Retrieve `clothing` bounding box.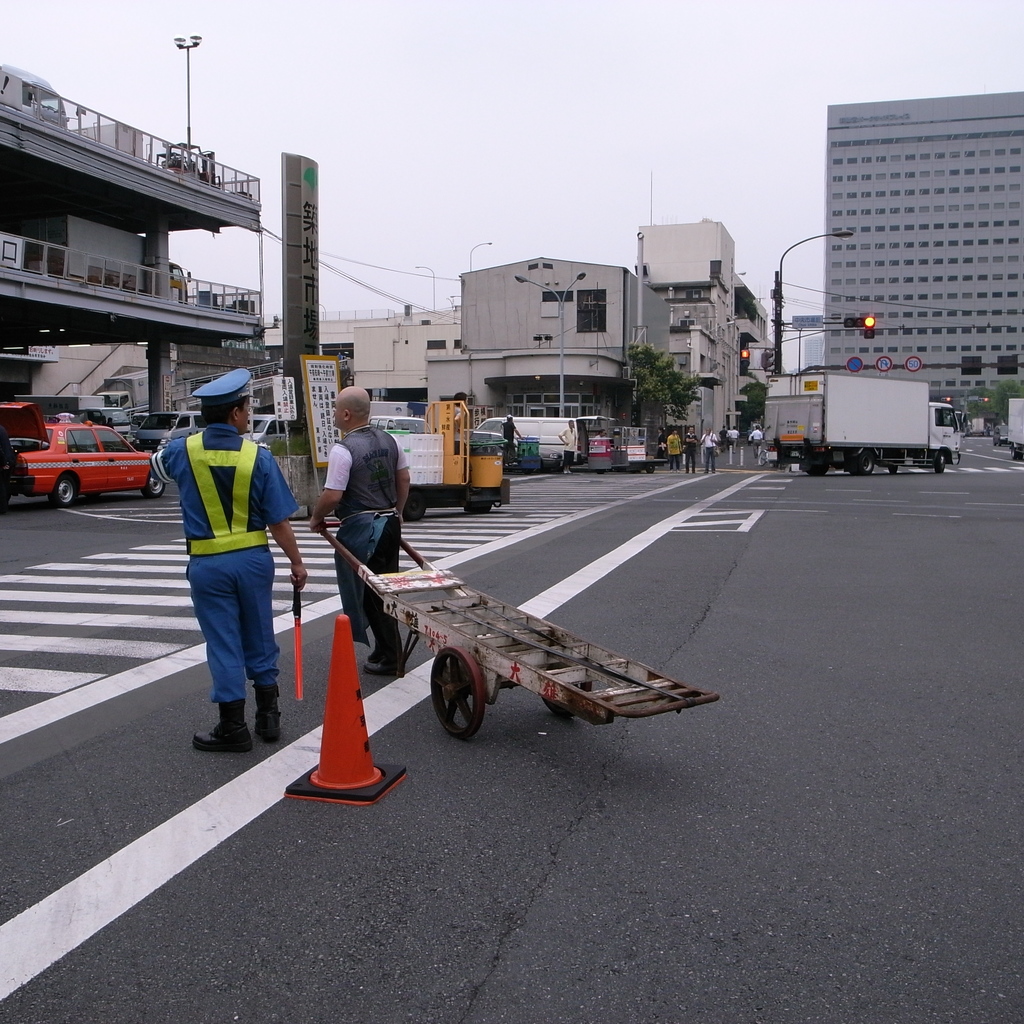
Bounding box: BBox(319, 417, 415, 622).
